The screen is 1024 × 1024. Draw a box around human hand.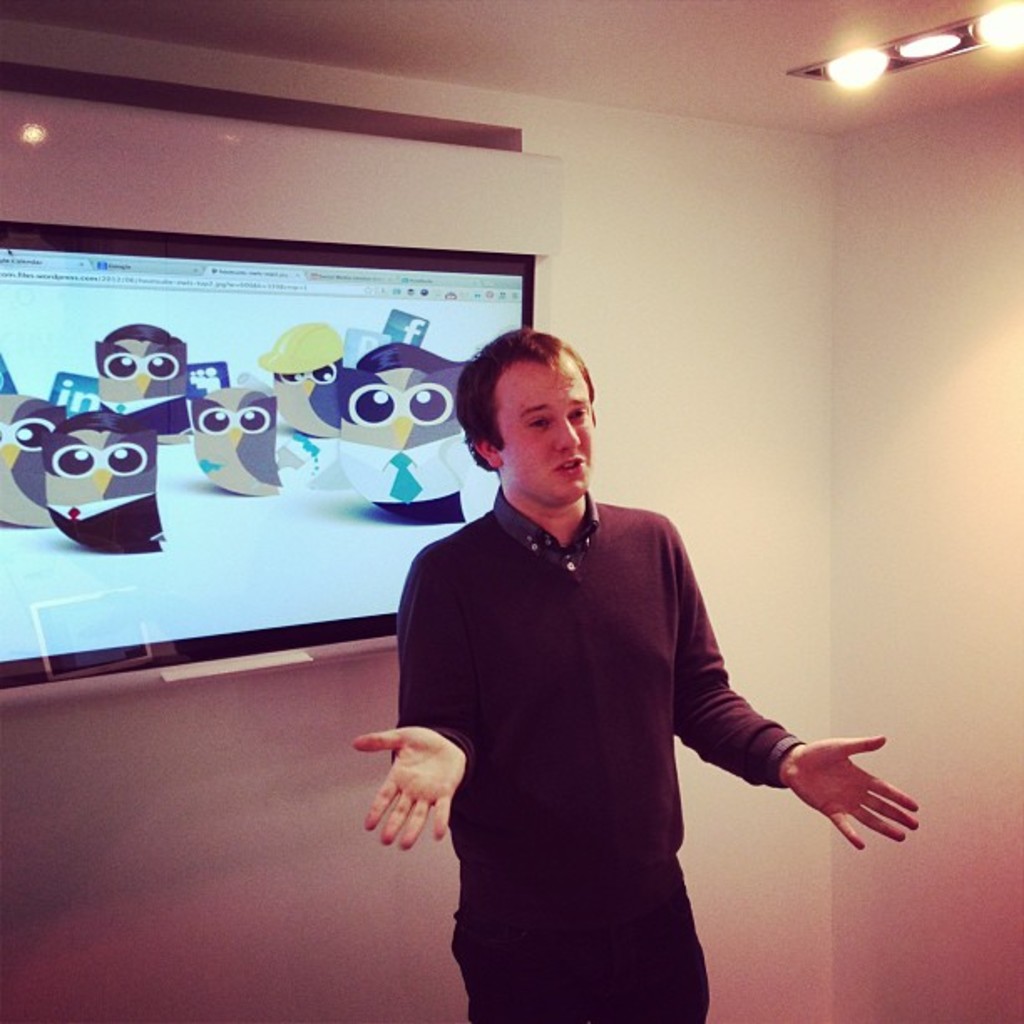
(left=788, top=731, right=922, bottom=852).
